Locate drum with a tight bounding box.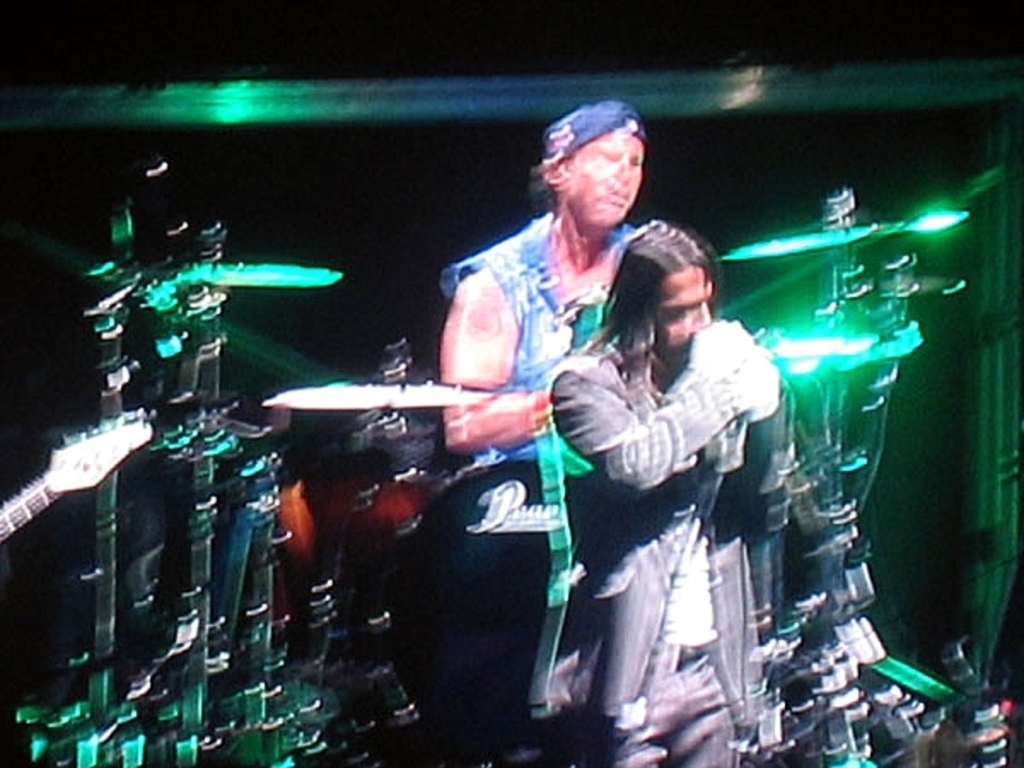
(left=387, top=456, right=584, bottom=761).
